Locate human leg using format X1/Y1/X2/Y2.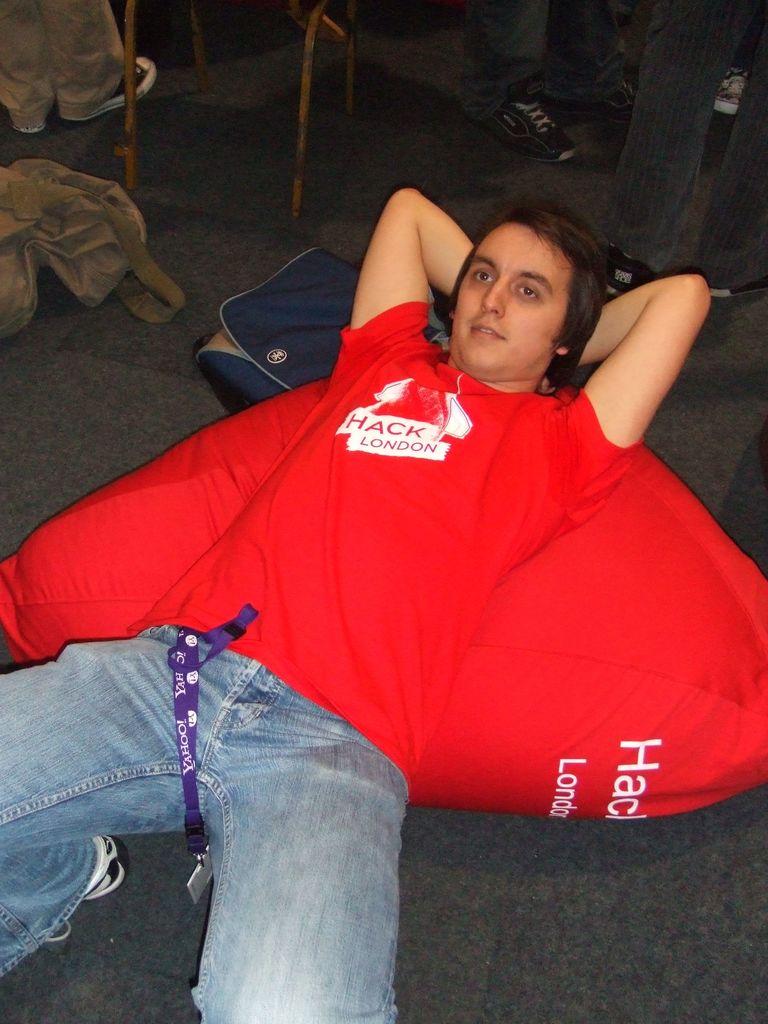
0/0/58/147.
